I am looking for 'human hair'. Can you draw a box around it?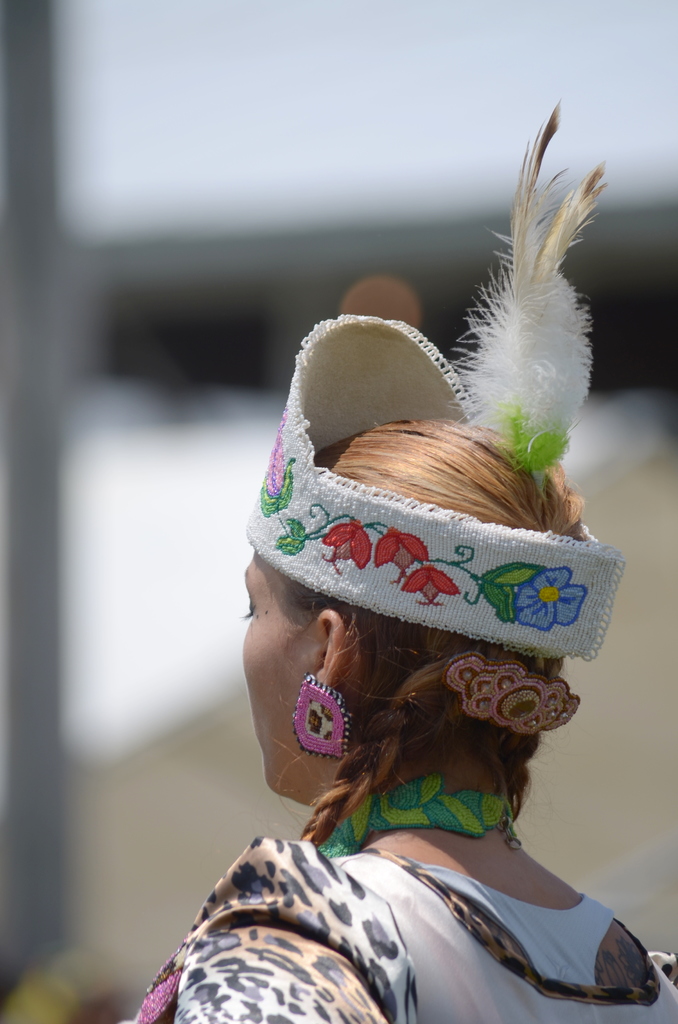
Sure, the bounding box is (x1=256, y1=400, x2=591, y2=831).
